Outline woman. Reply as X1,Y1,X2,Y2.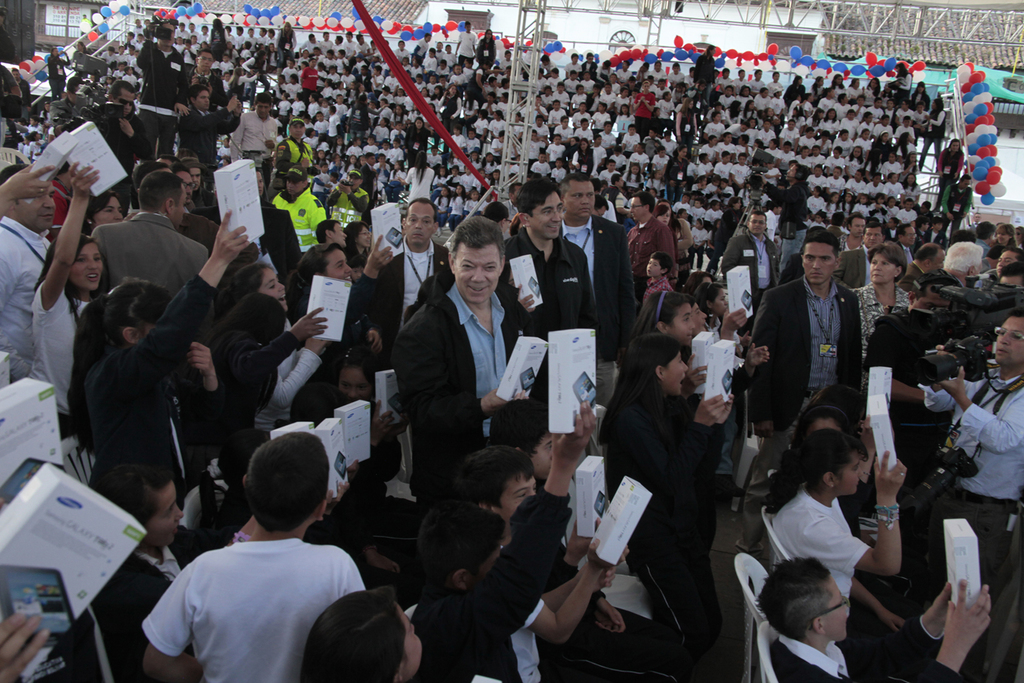
221,261,333,434.
